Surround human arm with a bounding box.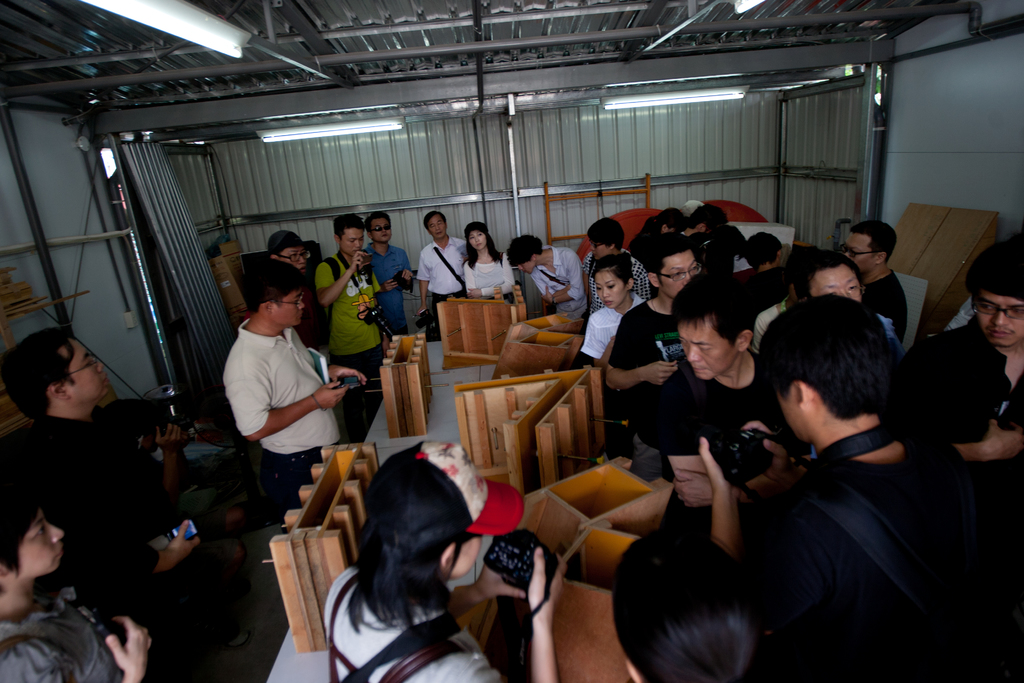
461, 262, 484, 299.
